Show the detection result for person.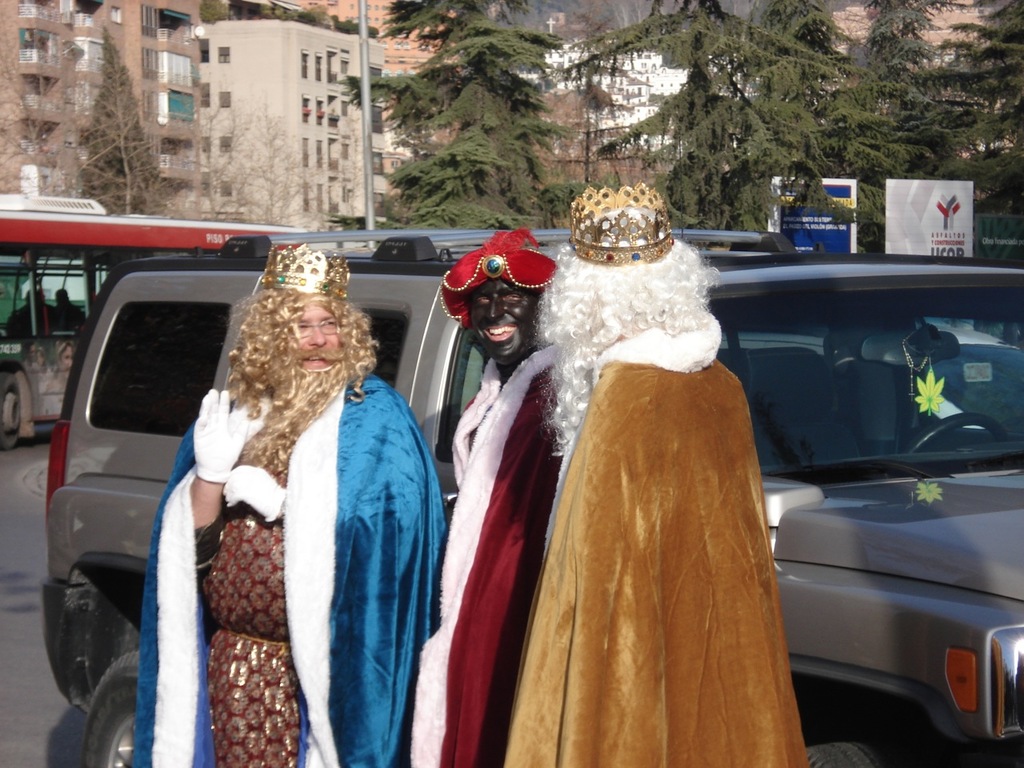
(52, 338, 78, 418).
